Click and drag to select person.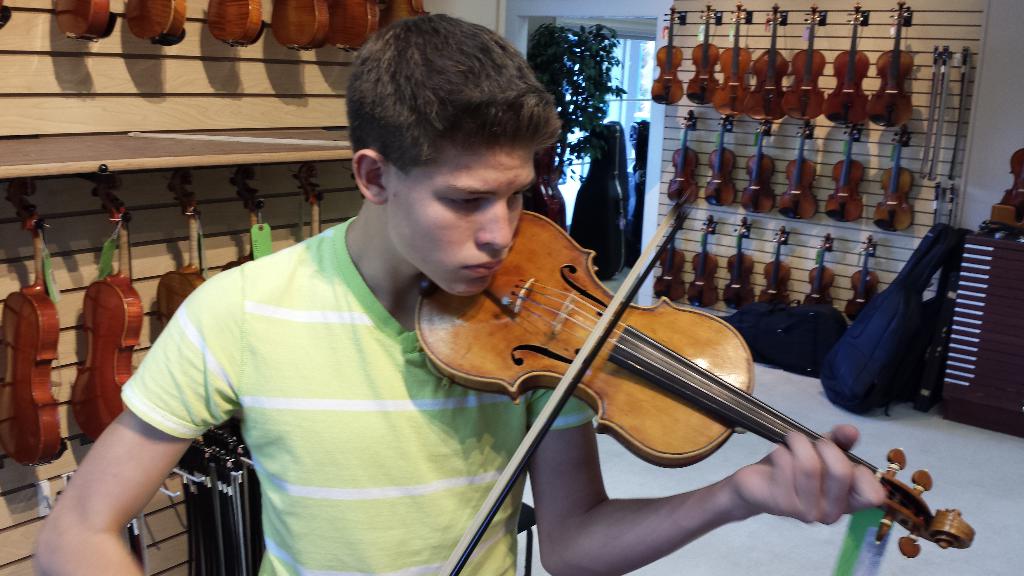
Selection: <box>28,6,888,575</box>.
